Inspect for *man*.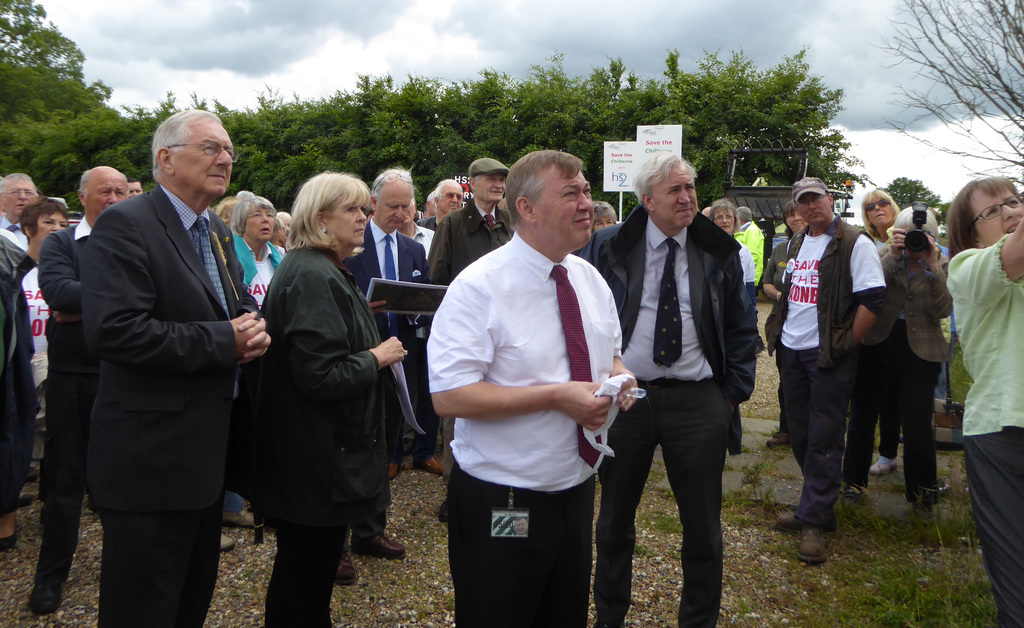
Inspection: box(28, 166, 132, 615).
